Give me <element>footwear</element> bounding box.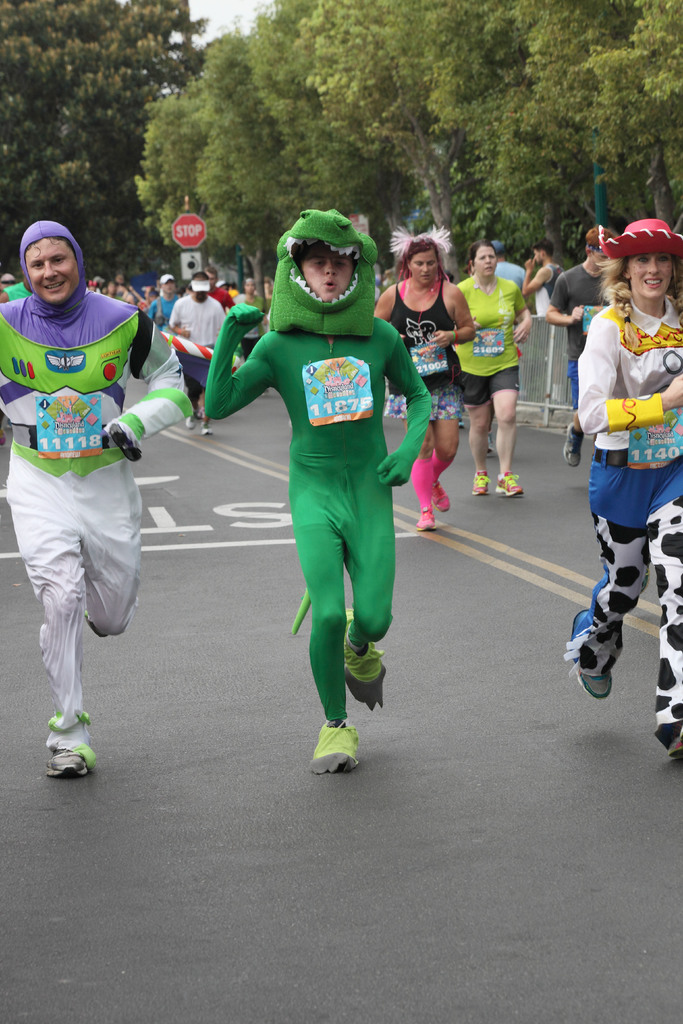
locate(337, 609, 386, 711).
